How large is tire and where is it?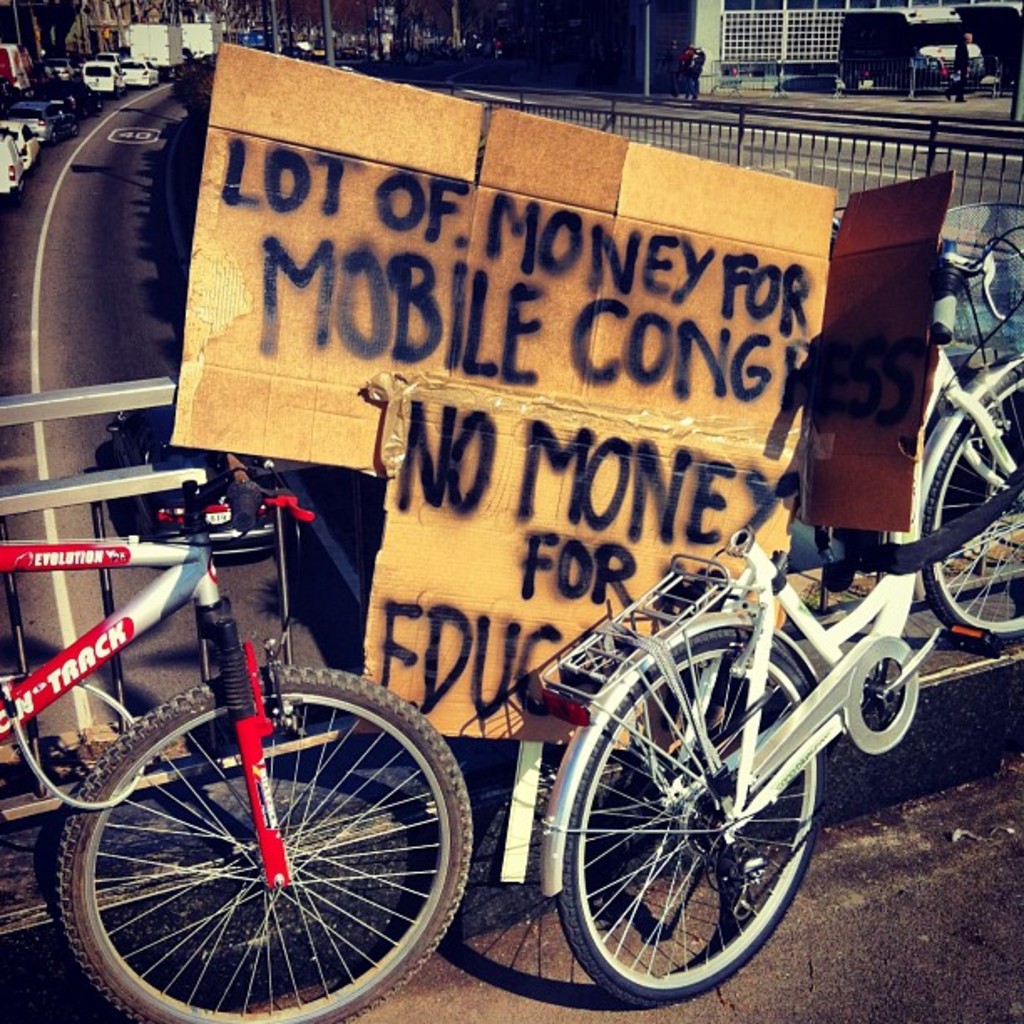
Bounding box: Rect(917, 346, 1022, 653).
